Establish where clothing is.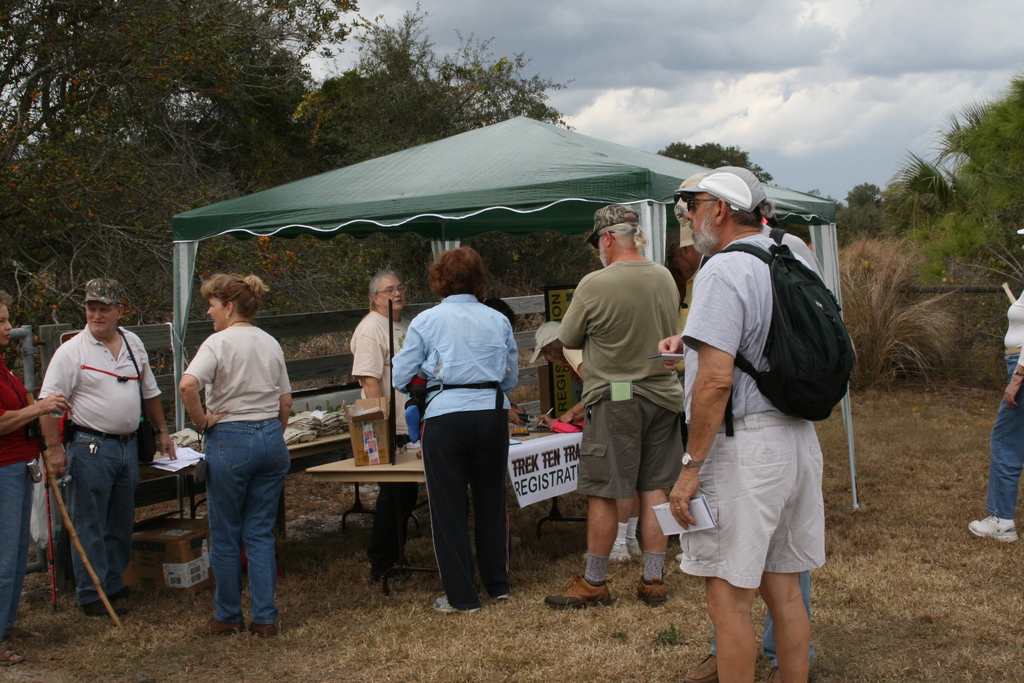
Established at <box>348,306,413,499</box>.
